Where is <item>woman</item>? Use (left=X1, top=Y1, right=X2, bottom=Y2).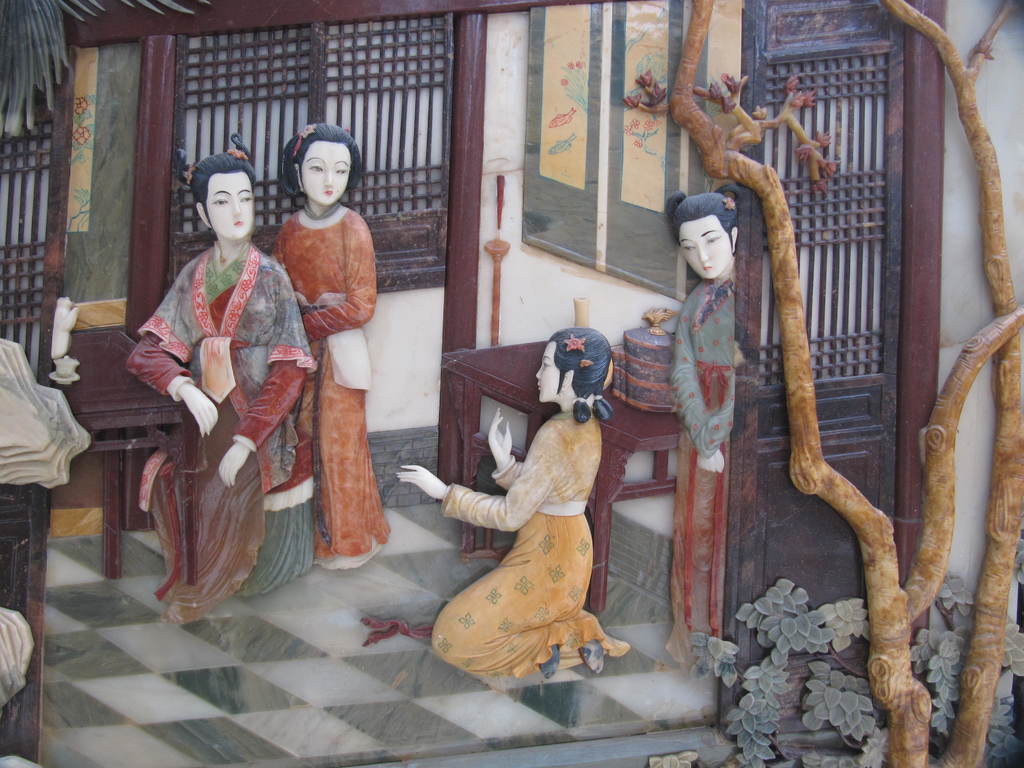
(left=273, top=122, right=391, bottom=567).
